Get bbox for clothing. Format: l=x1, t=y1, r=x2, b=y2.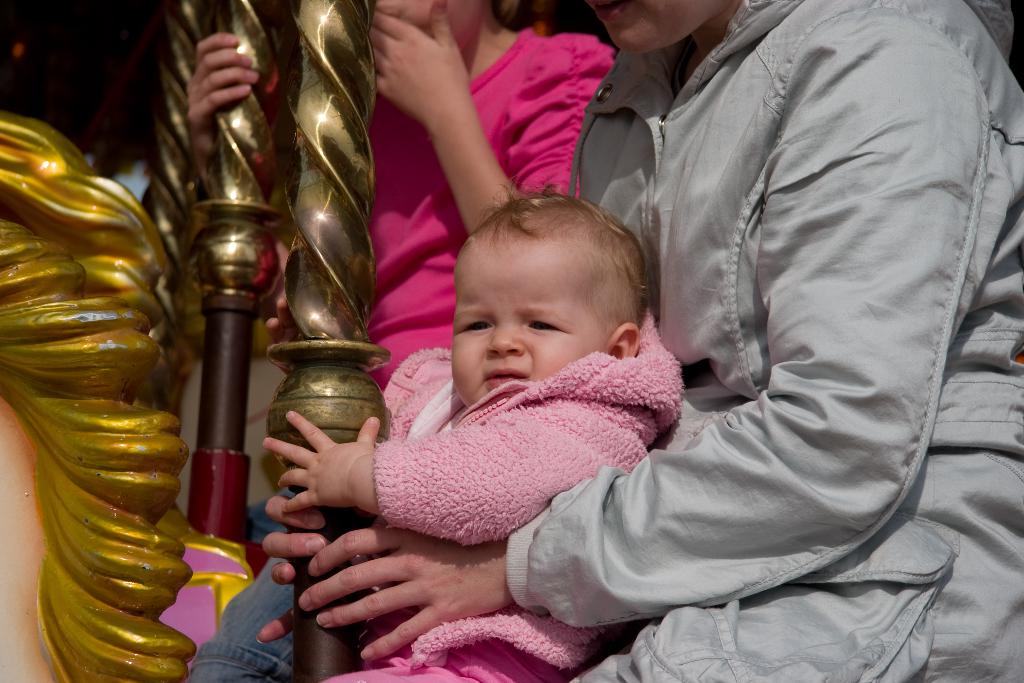
l=180, t=0, r=1023, b=682.
